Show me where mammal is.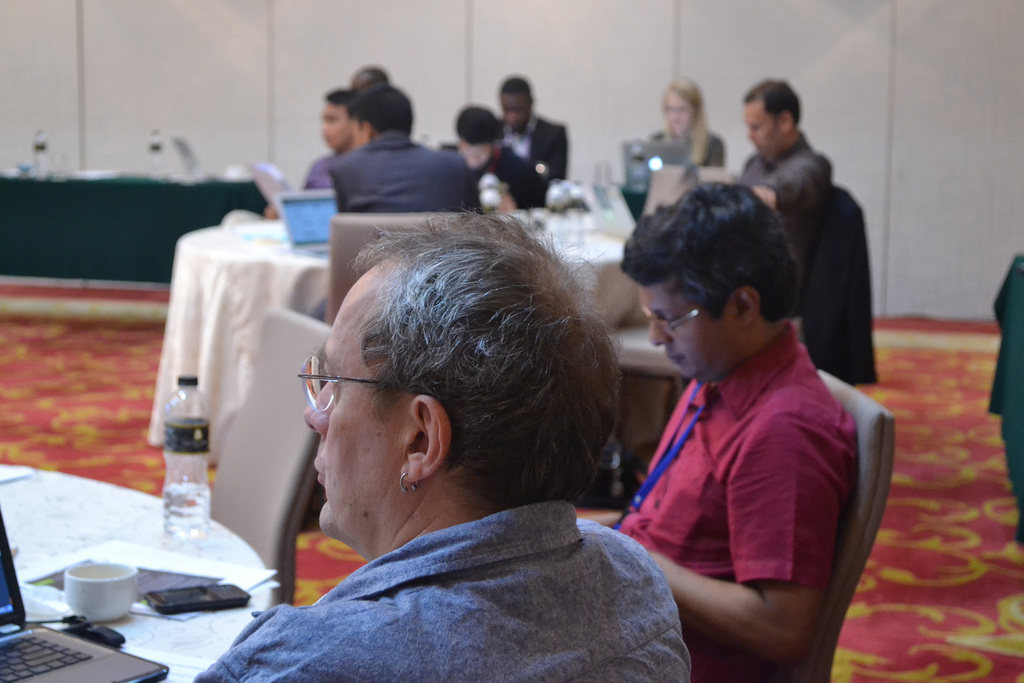
mammal is at <region>742, 77, 840, 273</region>.
